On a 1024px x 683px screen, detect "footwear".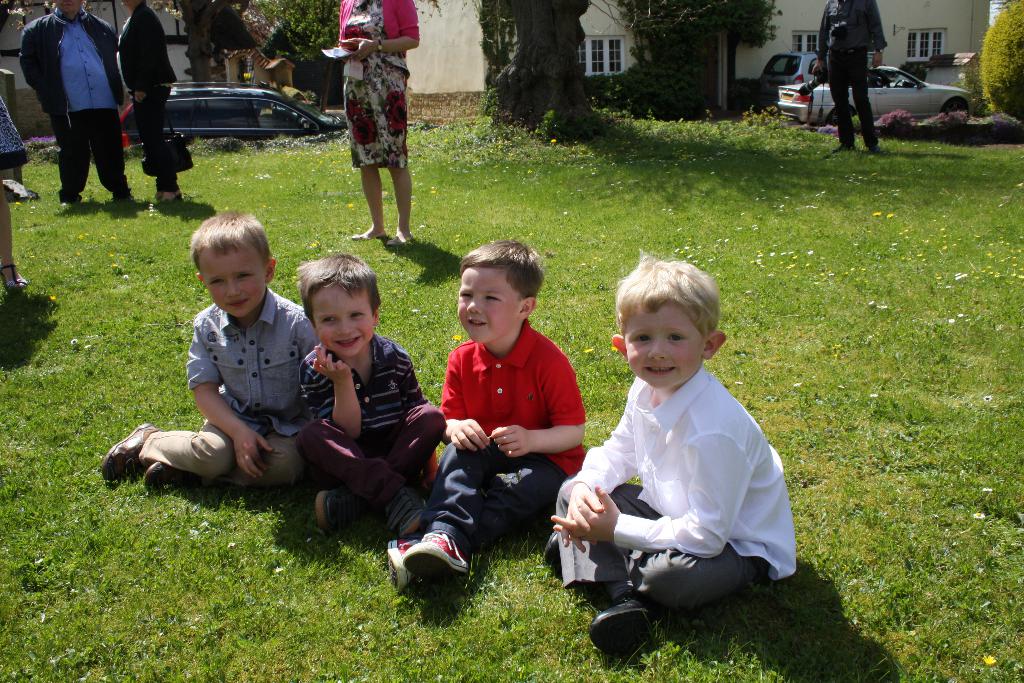
[x1=349, y1=228, x2=385, y2=243].
